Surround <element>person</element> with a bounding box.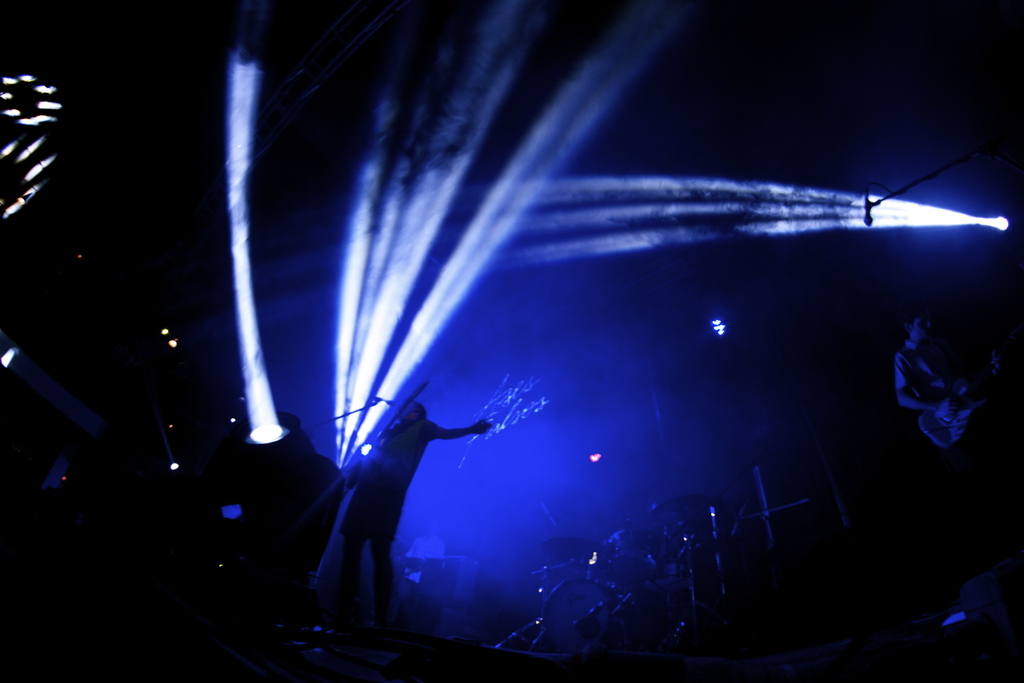
334:404:494:624.
